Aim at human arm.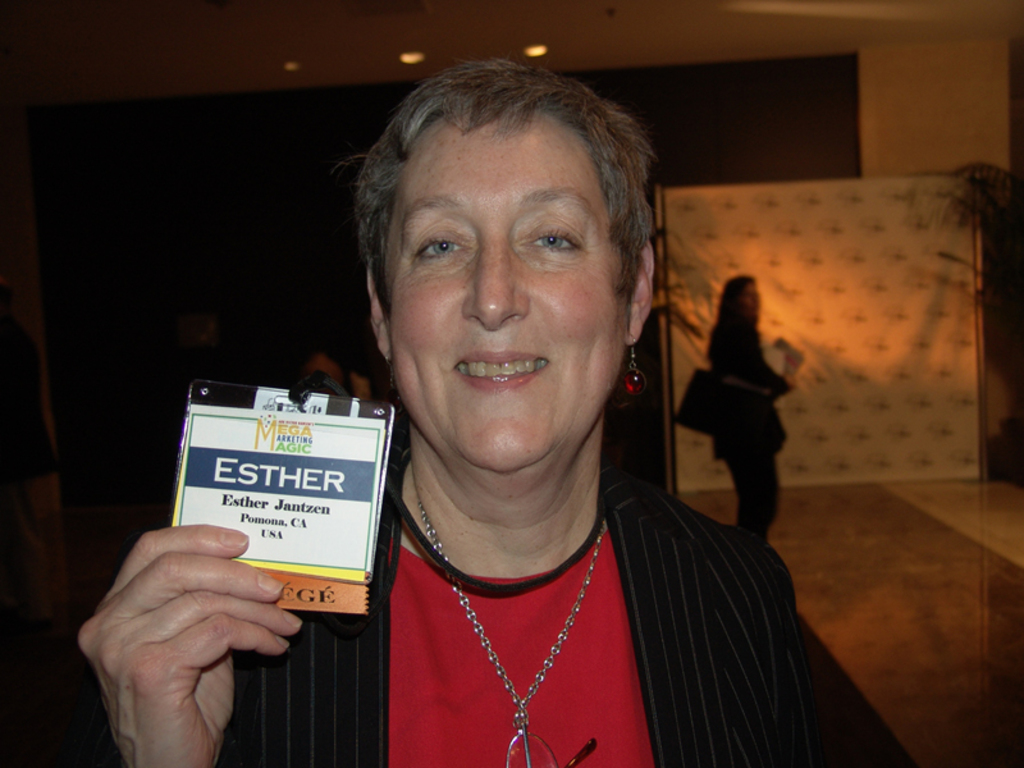
Aimed at x1=65, y1=460, x2=328, y2=767.
